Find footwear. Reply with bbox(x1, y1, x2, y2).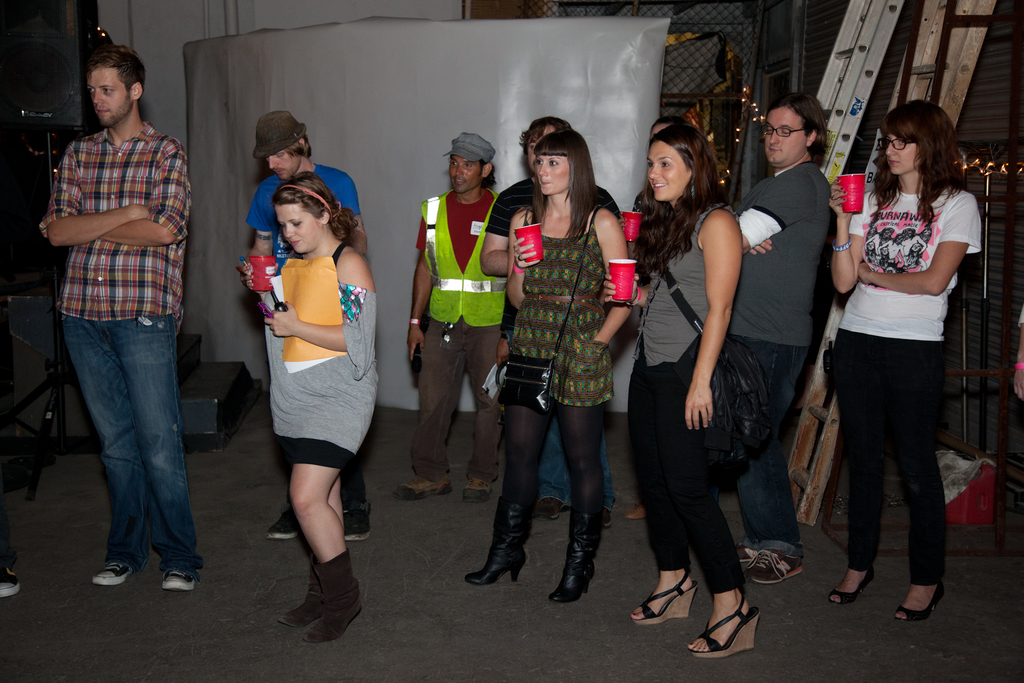
bbox(529, 500, 561, 518).
